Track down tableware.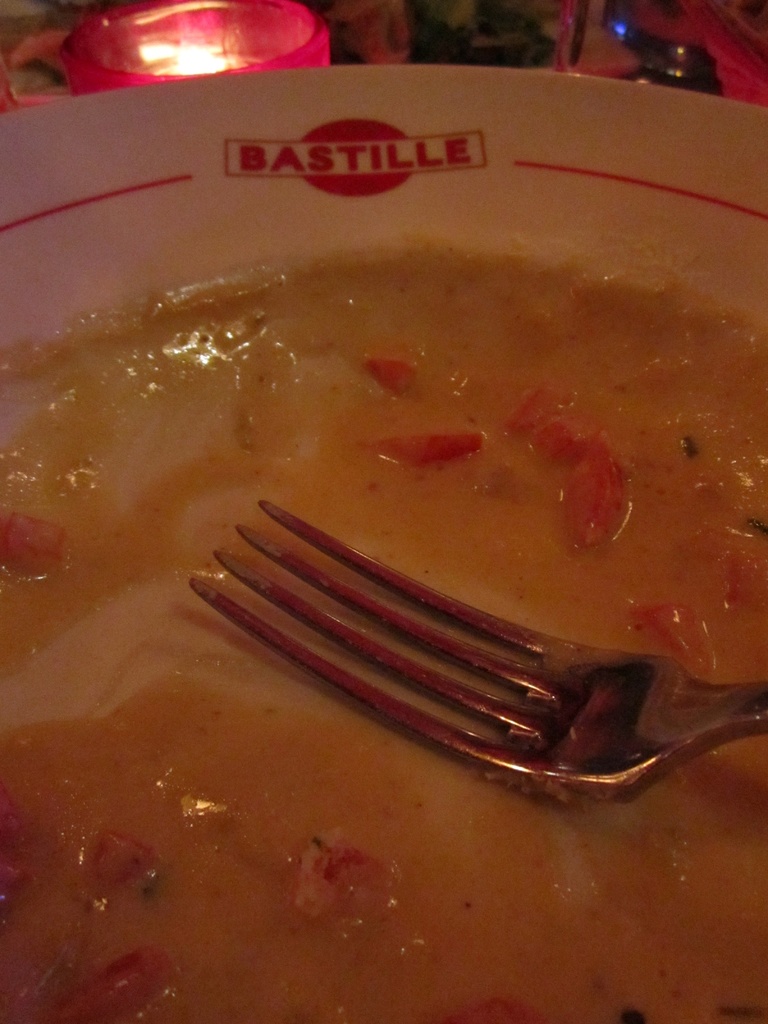
Tracked to (left=182, top=486, right=671, bottom=806).
